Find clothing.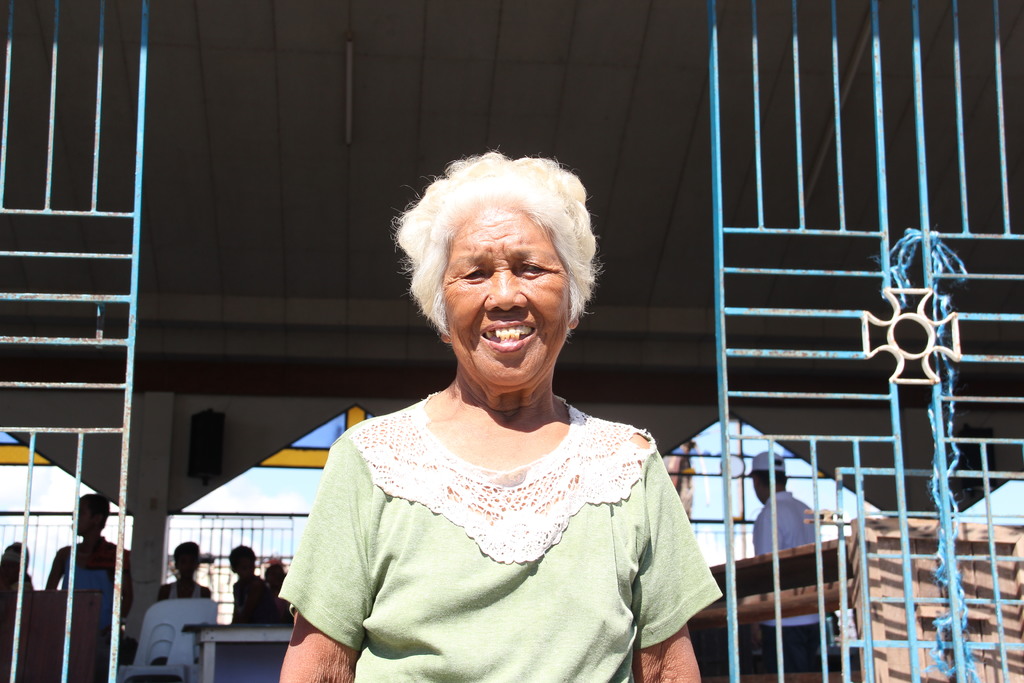
[58, 548, 118, 682].
